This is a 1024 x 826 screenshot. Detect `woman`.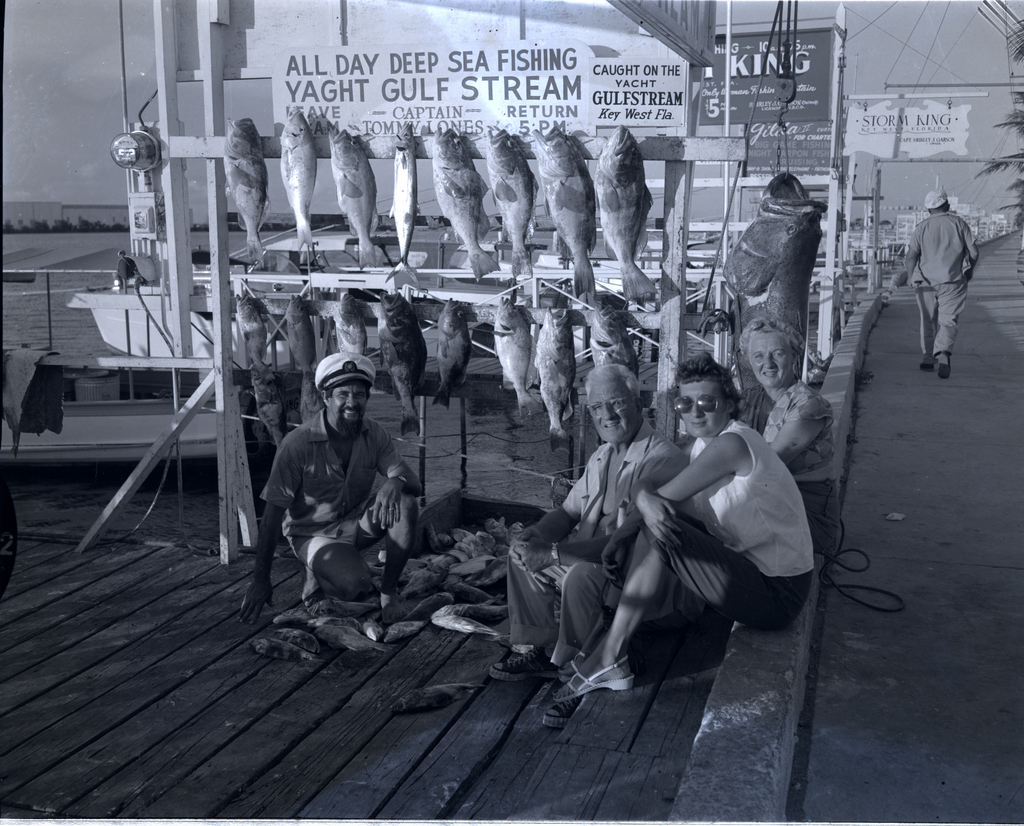
bbox=(734, 318, 840, 558).
